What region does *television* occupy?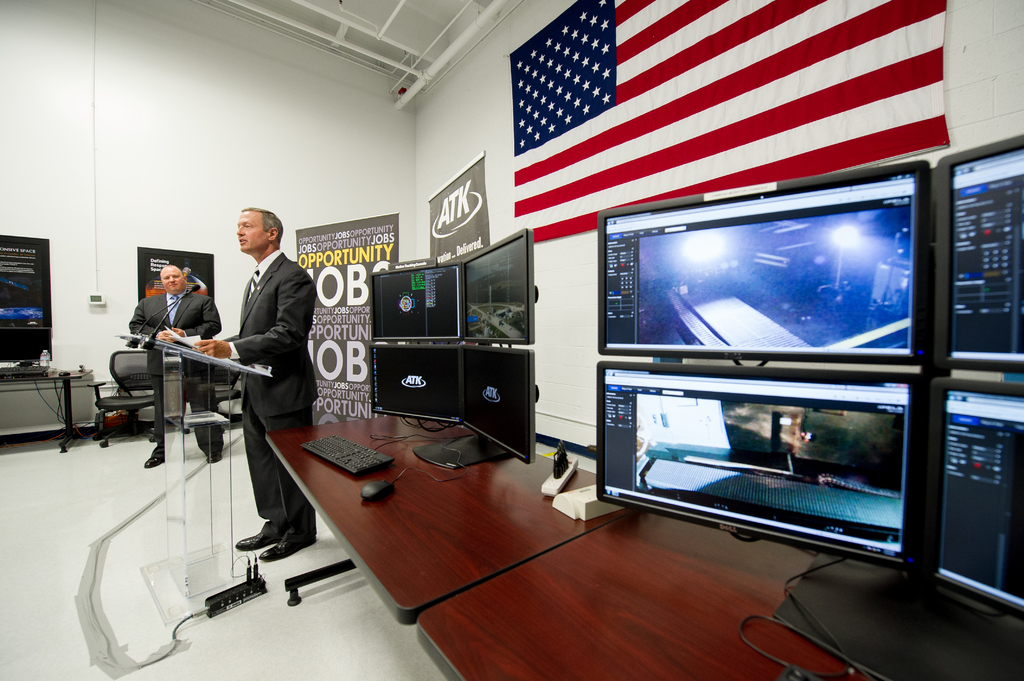
box=[374, 339, 458, 422].
